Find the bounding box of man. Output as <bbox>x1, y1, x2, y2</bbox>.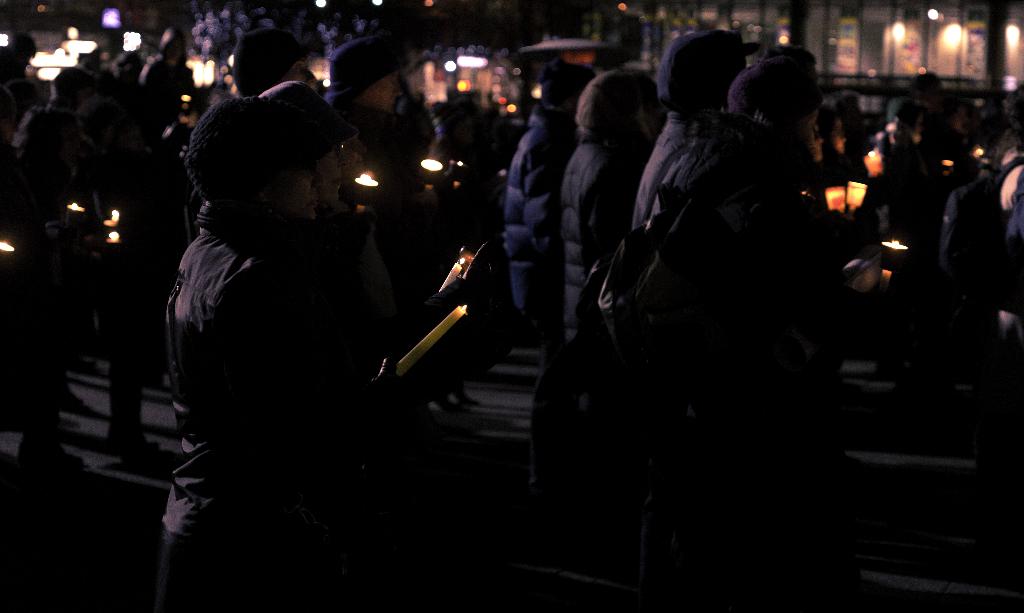
<bbox>503, 63, 596, 508</bbox>.
